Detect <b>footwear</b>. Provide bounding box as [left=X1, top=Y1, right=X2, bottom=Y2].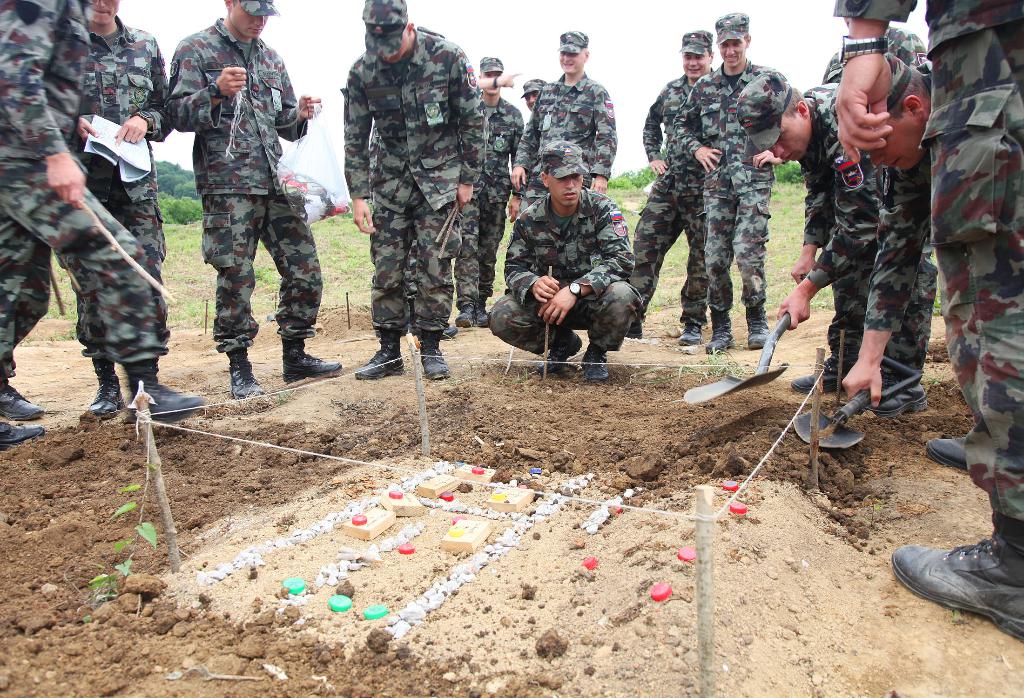
[left=134, top=353, right=211, bottom=421].
